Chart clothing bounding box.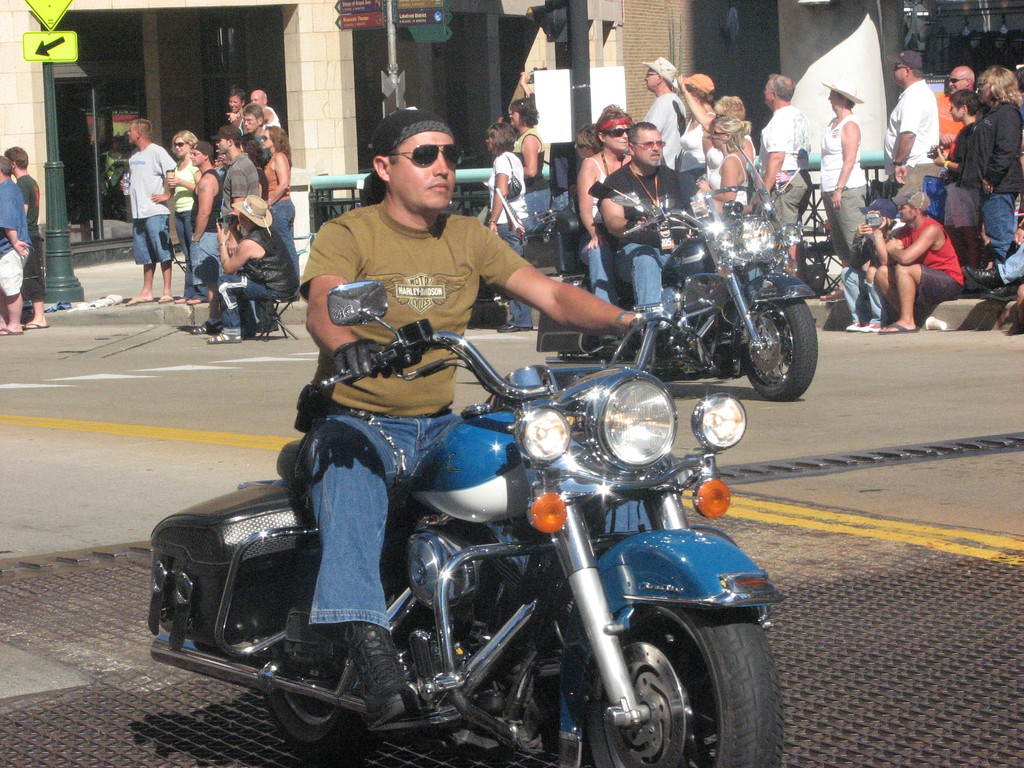
Charted: {"left": 995, "top": 253, "right": 1022, "bottom": 284}.
